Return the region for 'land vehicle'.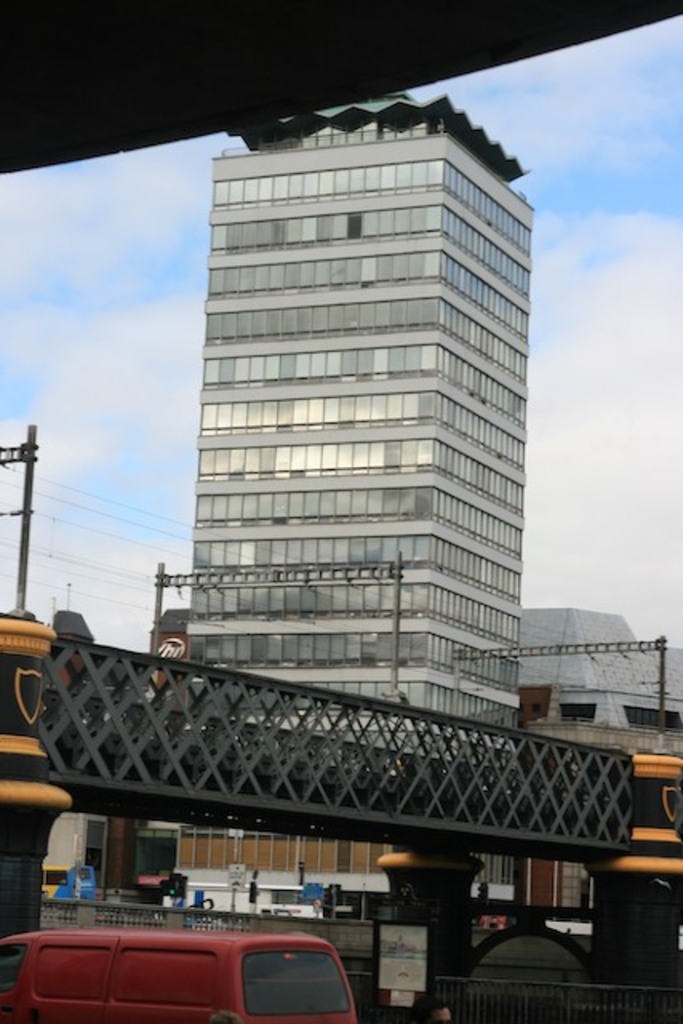
l=155, t=880, r=326, b=920.
